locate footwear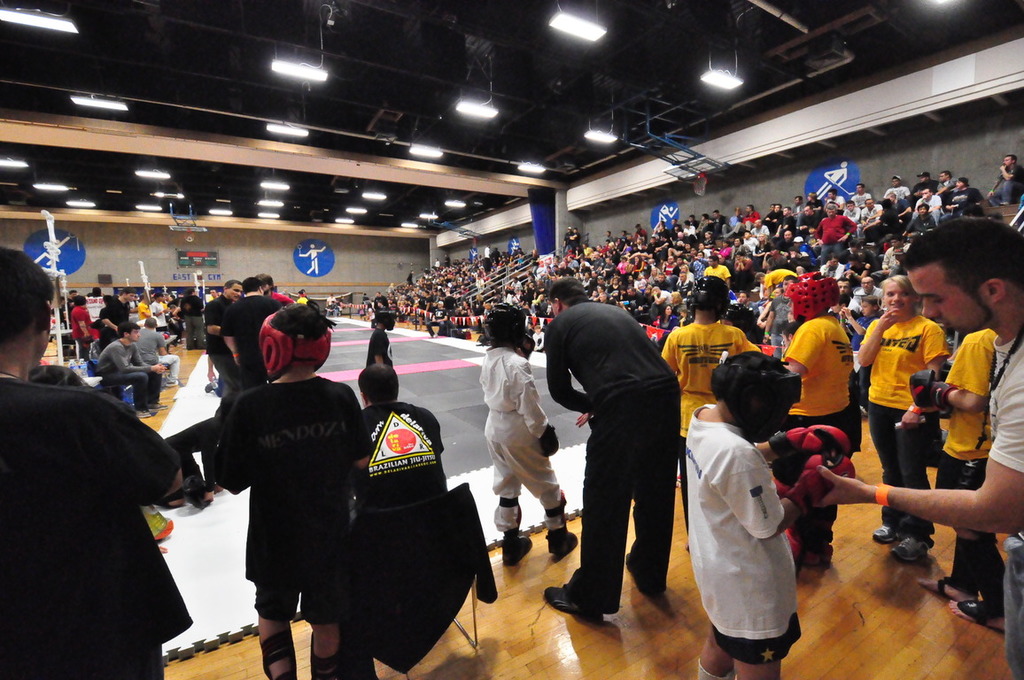
<bbox>313, 630, 342, 679</bbox>
